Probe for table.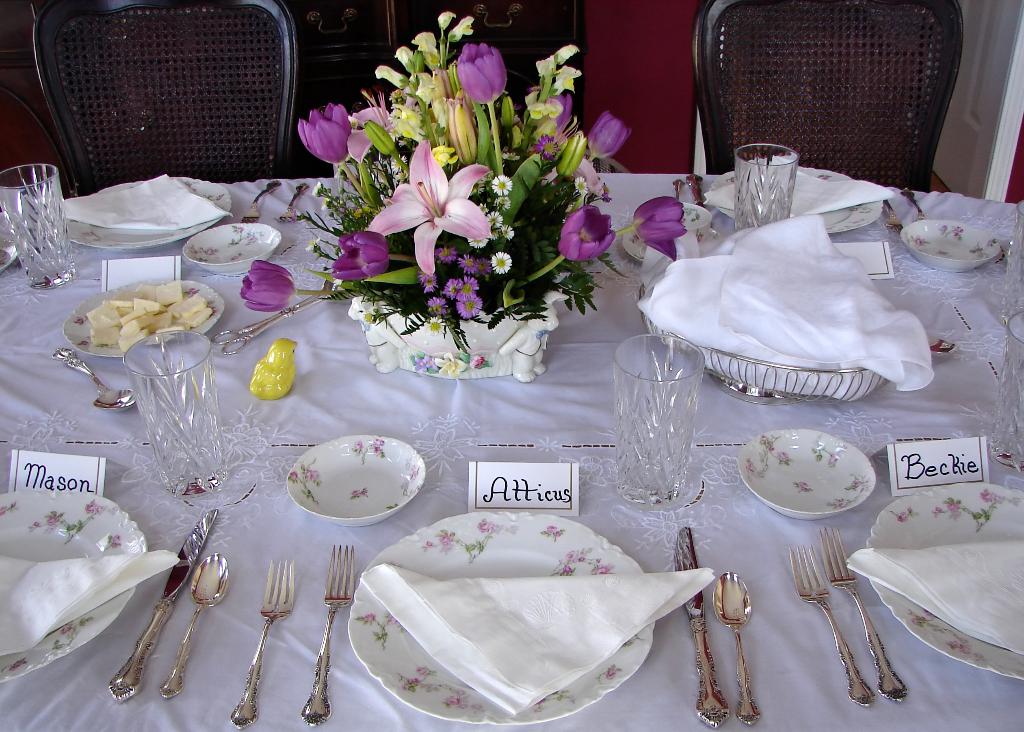
Probe result: box(0, 168, 1023, 731).
